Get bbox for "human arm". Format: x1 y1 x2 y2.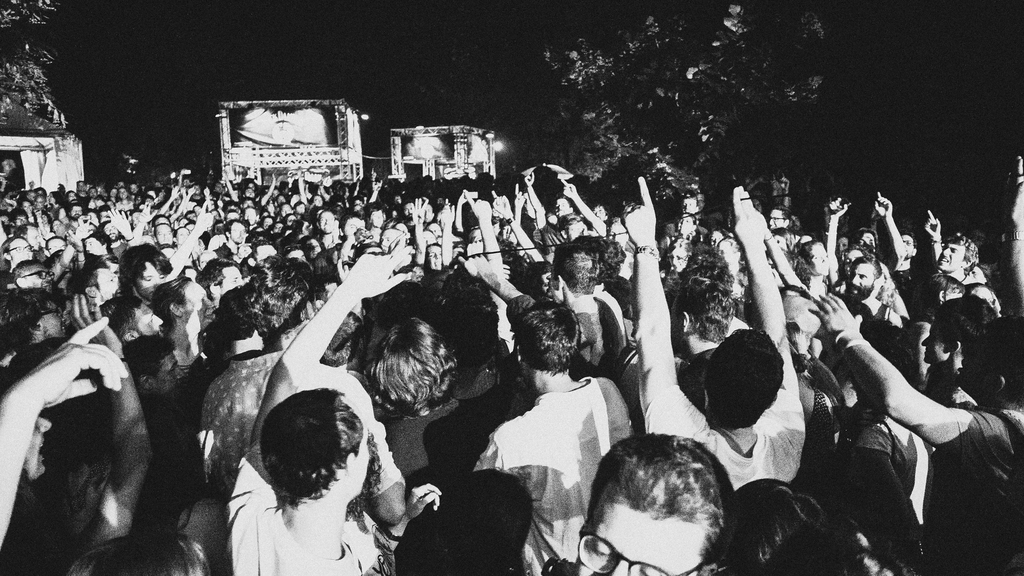
842 438 930 550.
